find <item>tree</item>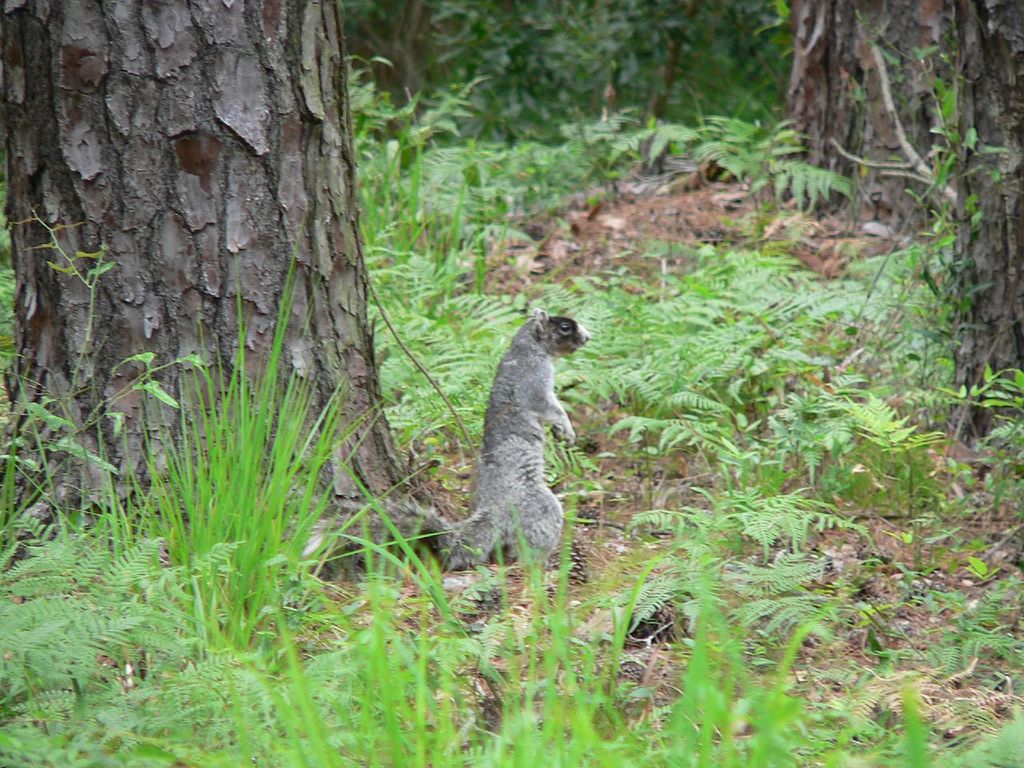
pyautogui.locateOnScreen(19, 1, 978, 685)
